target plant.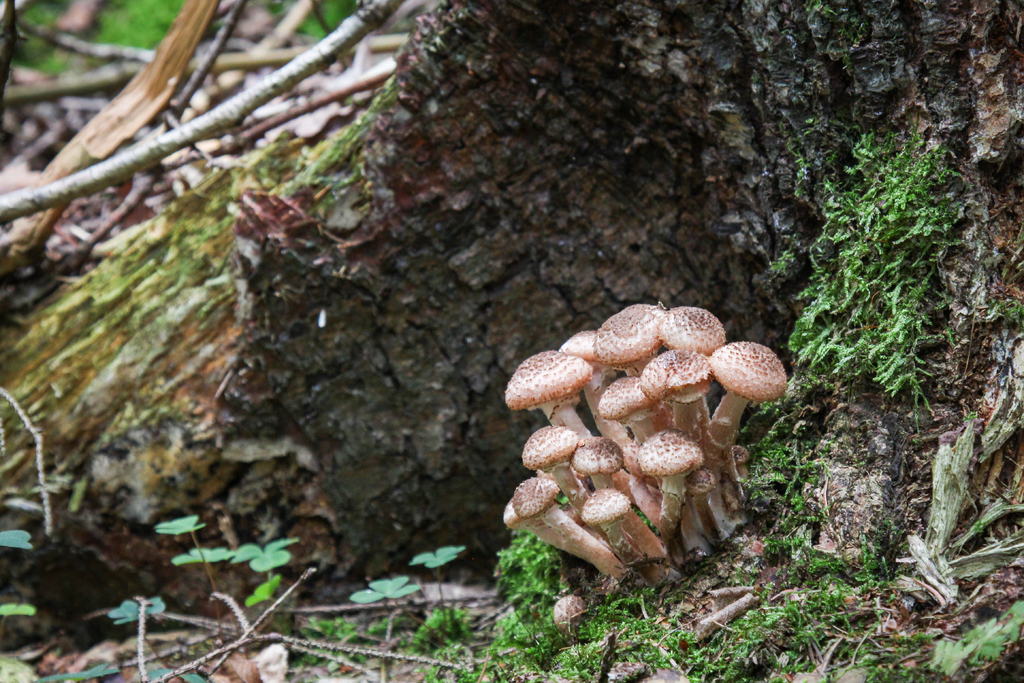
Target region: 404/548/465/567.
